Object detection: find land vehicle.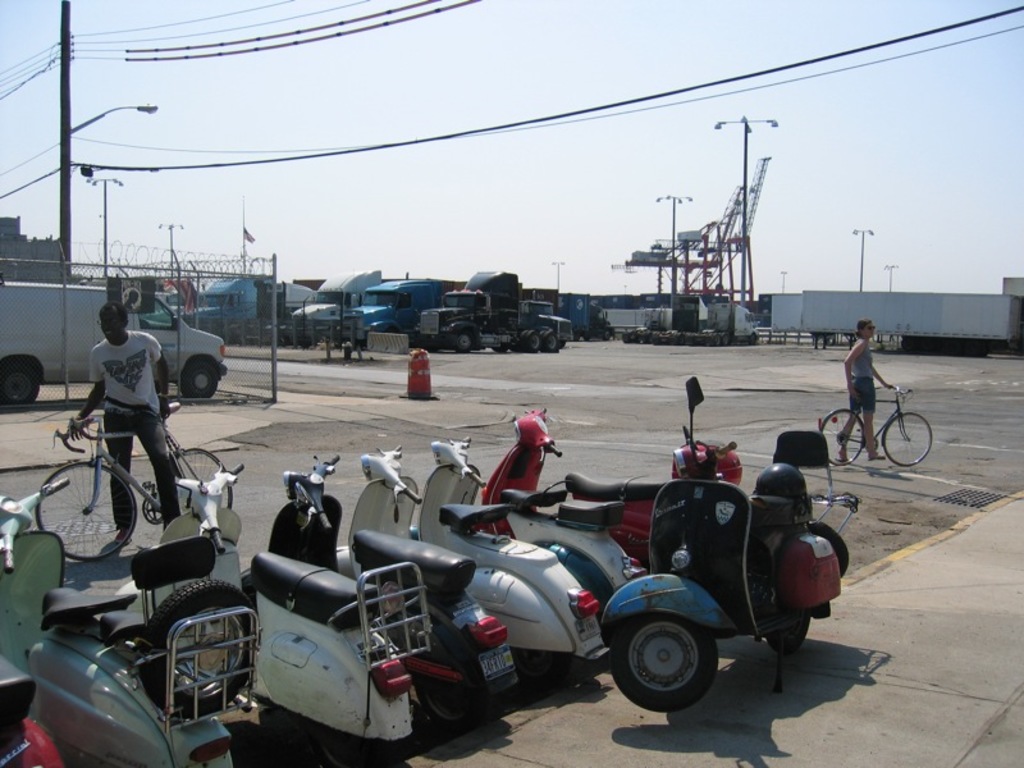
Rect(0, 283, 224, 406).
